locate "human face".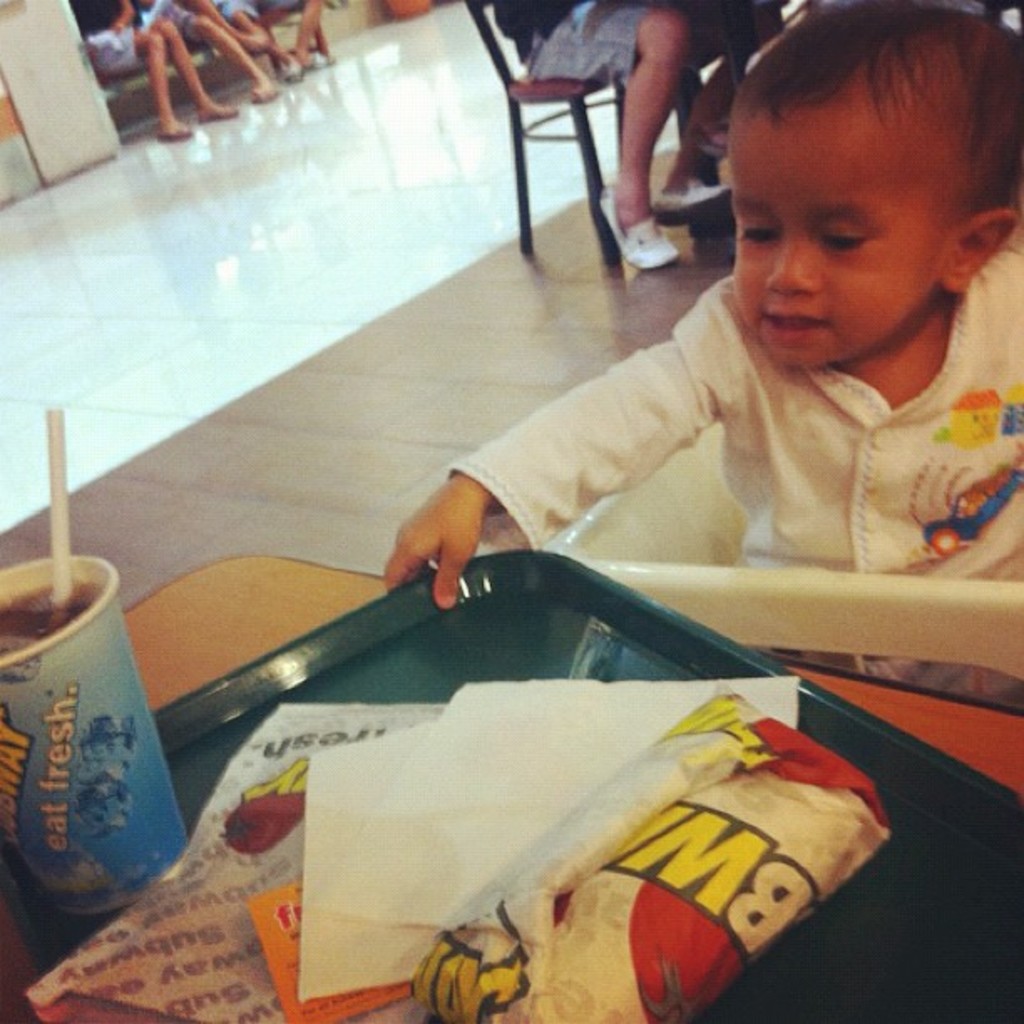
Bounding box: (x1=728, y1=102, x2=959, y2=366).
